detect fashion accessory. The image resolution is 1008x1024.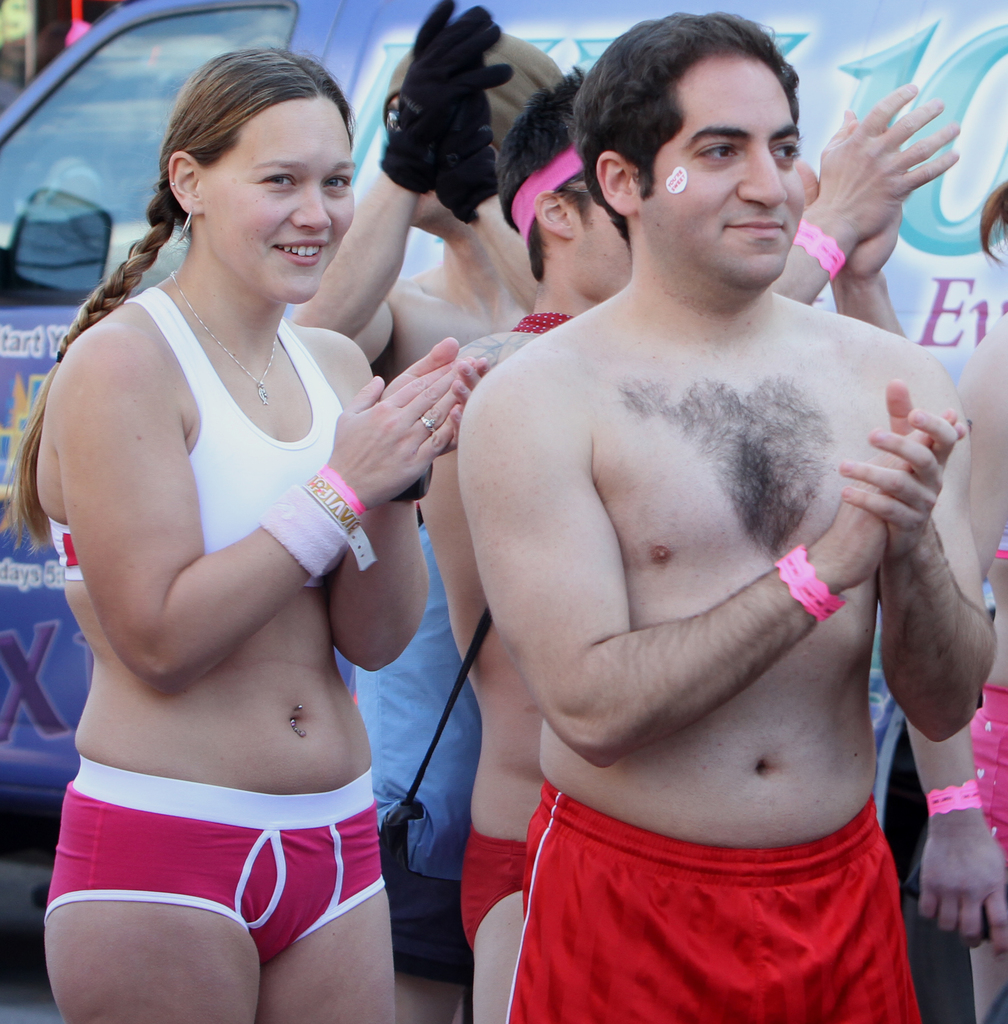
{"x1": 416, "y1": 410, "x2": 440, "y2": 431}.
